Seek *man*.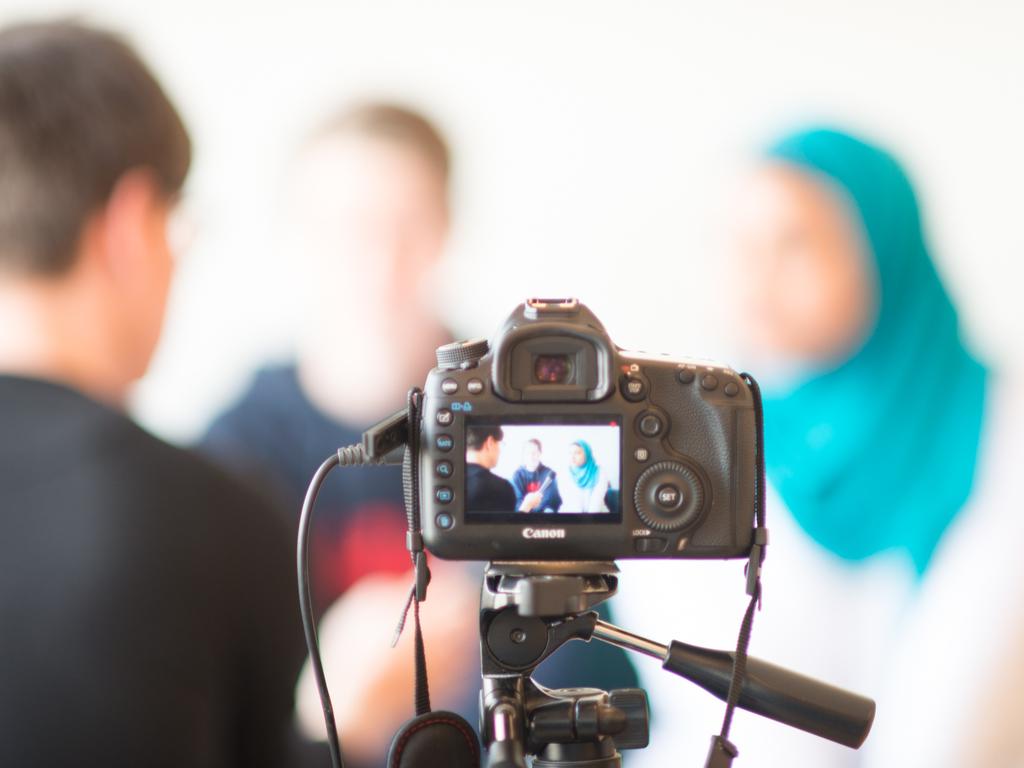
region(0, 14, 252, 573).
